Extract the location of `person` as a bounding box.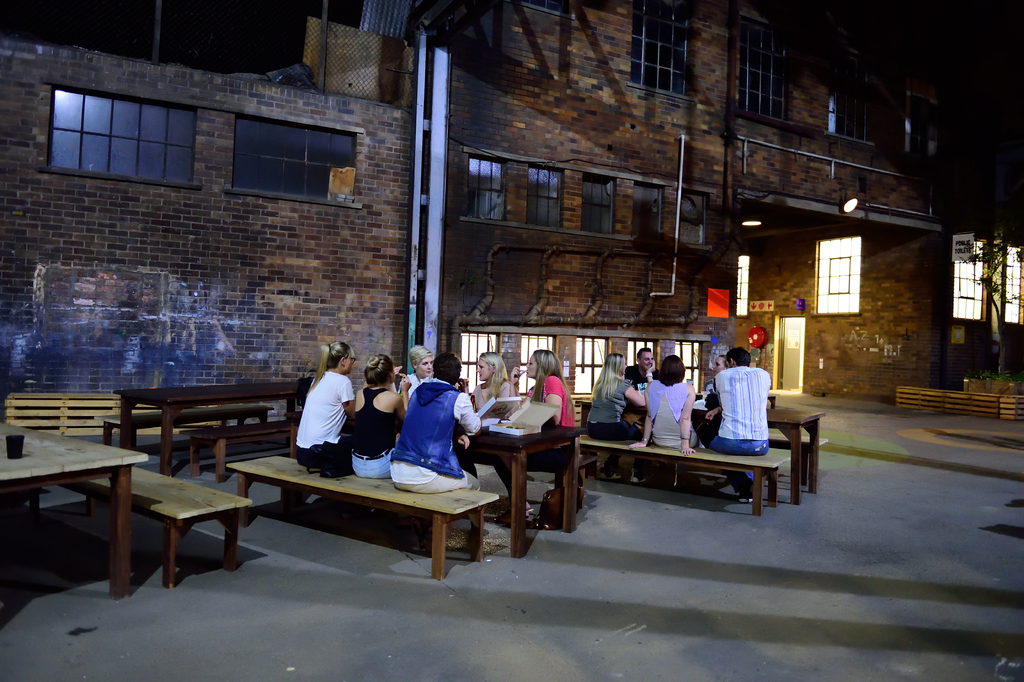
<bbox>712, 349, 781, 501</bbox>.
